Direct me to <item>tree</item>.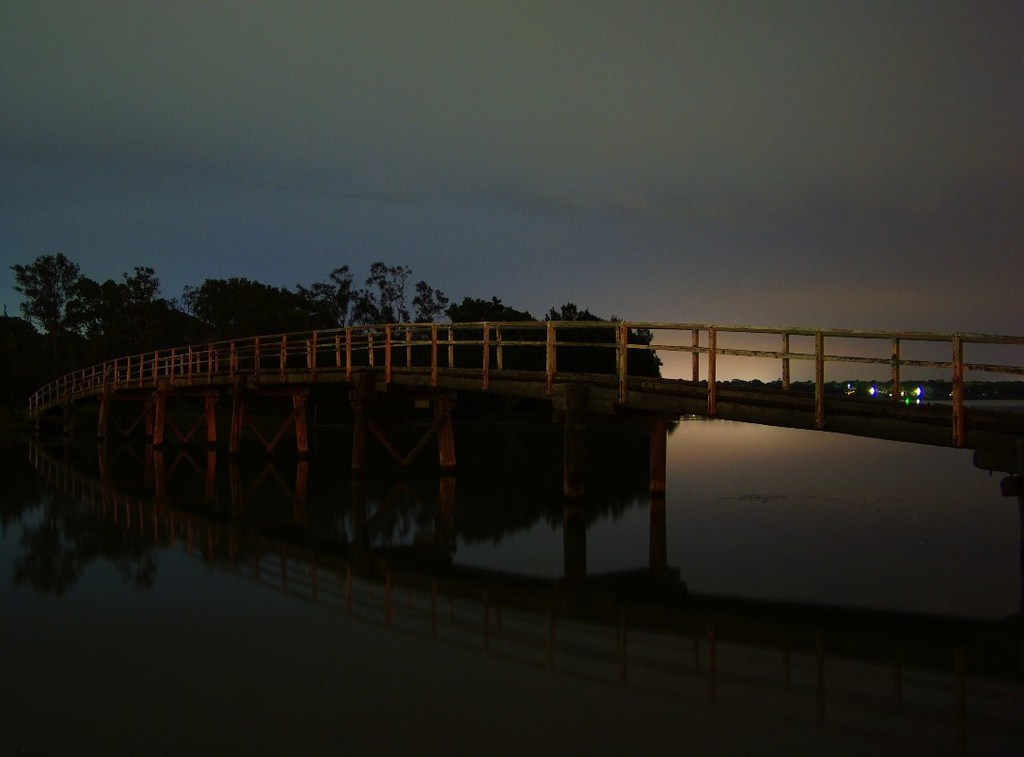
Direction: pyautogui.locateOnScreen(11, 232, 105, 345).
